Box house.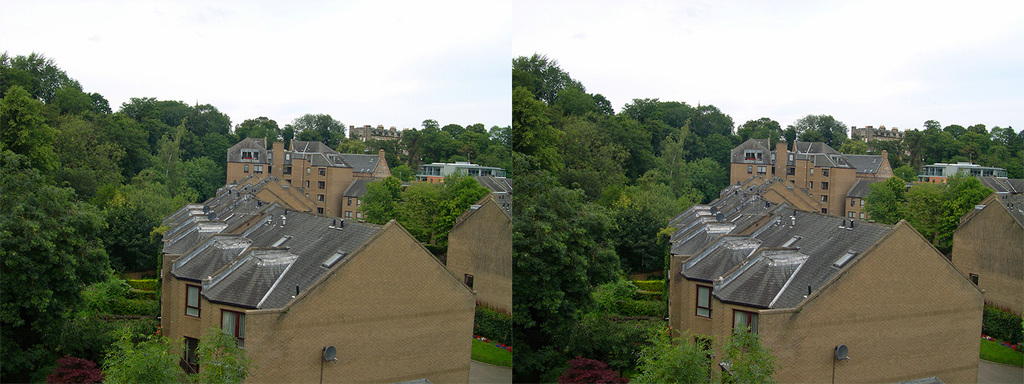
[154,148,486,379].
